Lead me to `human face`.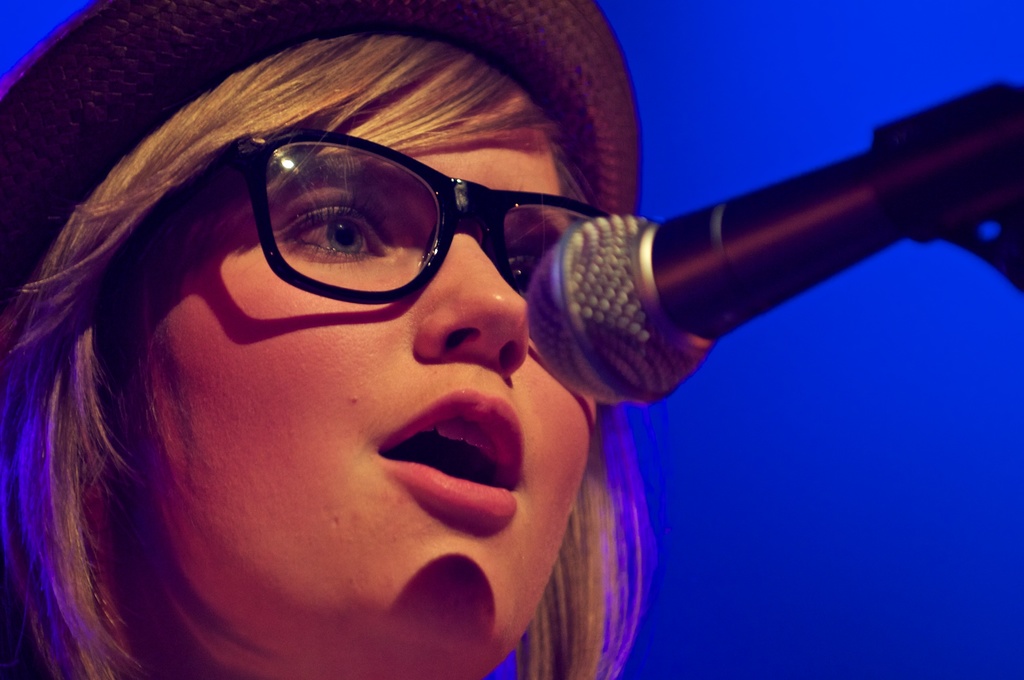
Lead to bbox(132, 85, 600, 654).
